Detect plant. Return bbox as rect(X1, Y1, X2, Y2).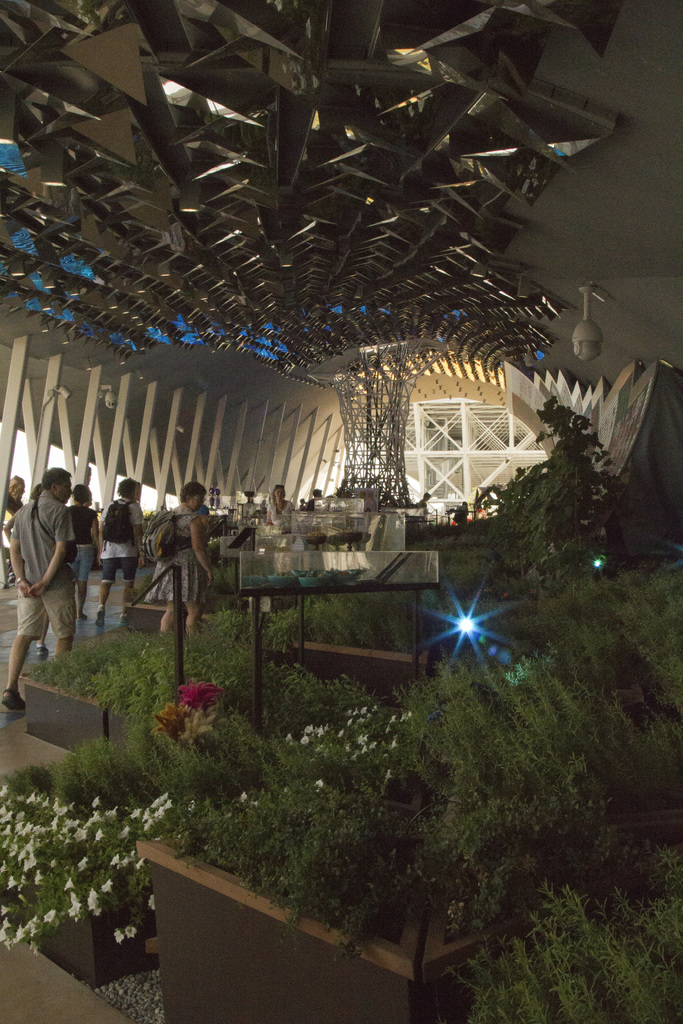
rect(1, 737, 212, 985).
